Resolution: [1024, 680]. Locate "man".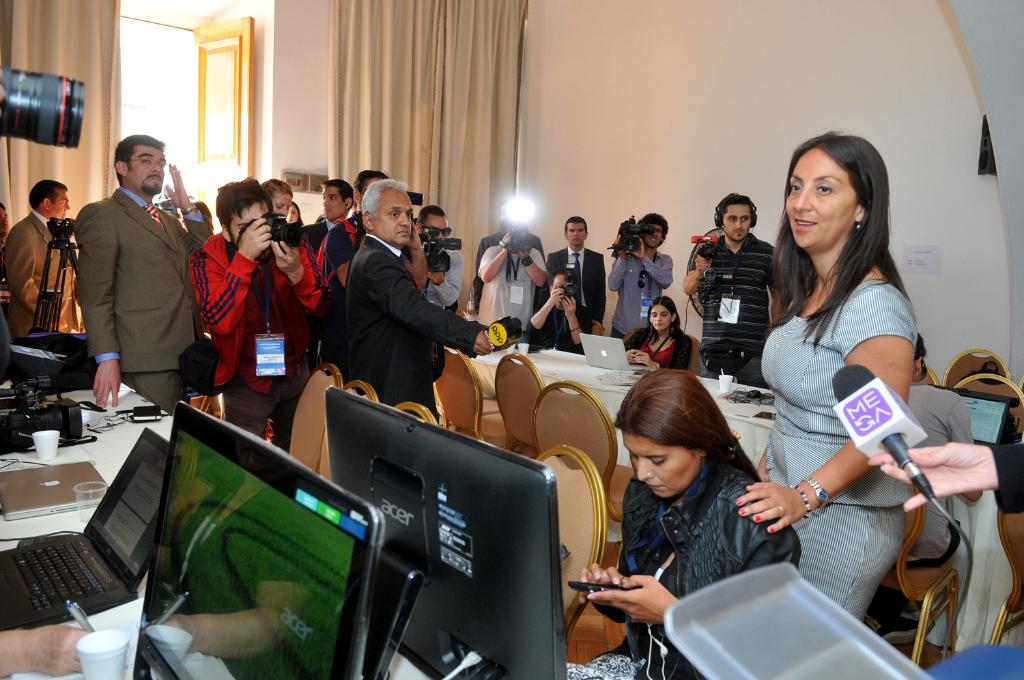
x1=862 y1=337 x2=980 y2=647.
